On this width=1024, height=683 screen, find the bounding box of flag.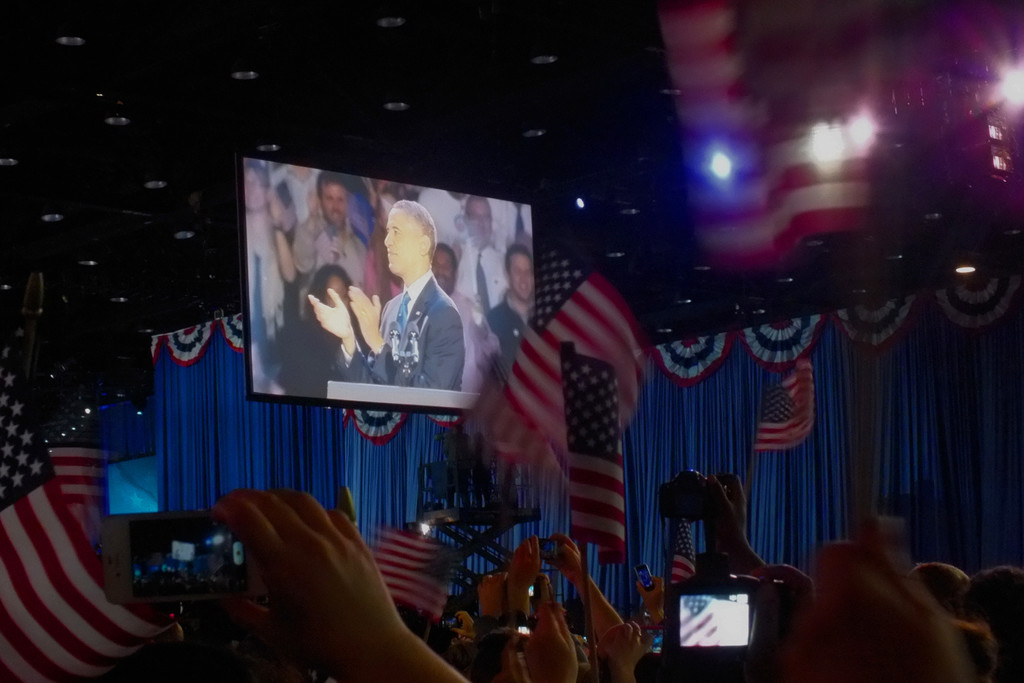
Bounding box: select_region(667, 515, 701, 593).
